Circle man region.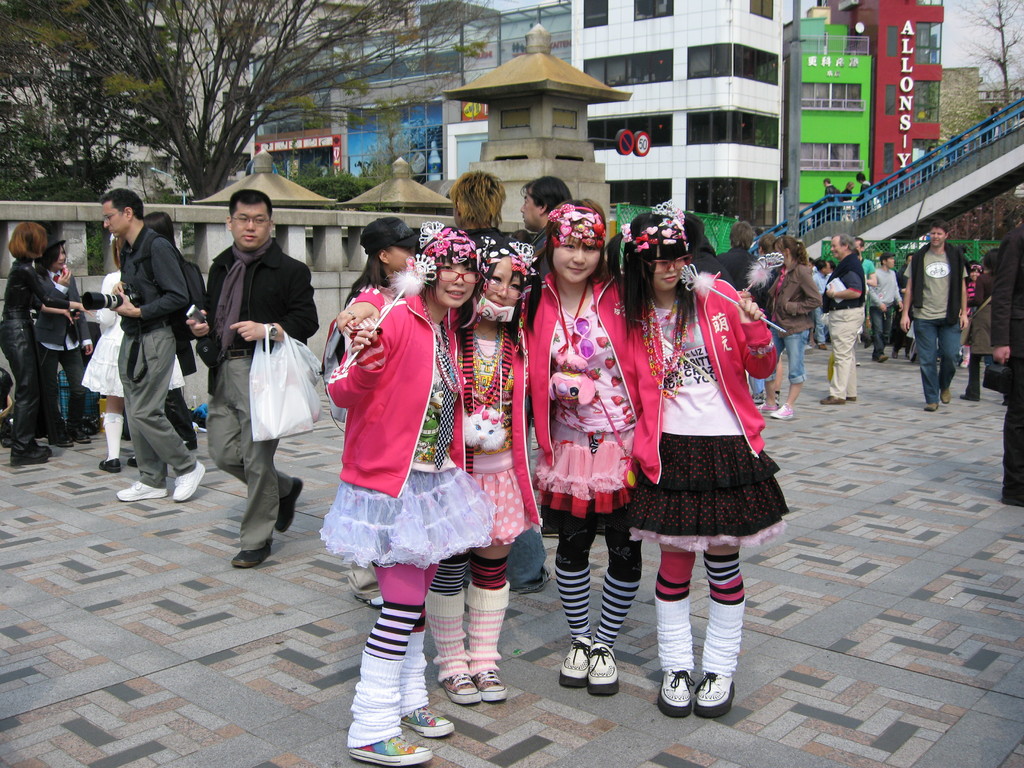
Region: crop(452, 171, 550, 589).
